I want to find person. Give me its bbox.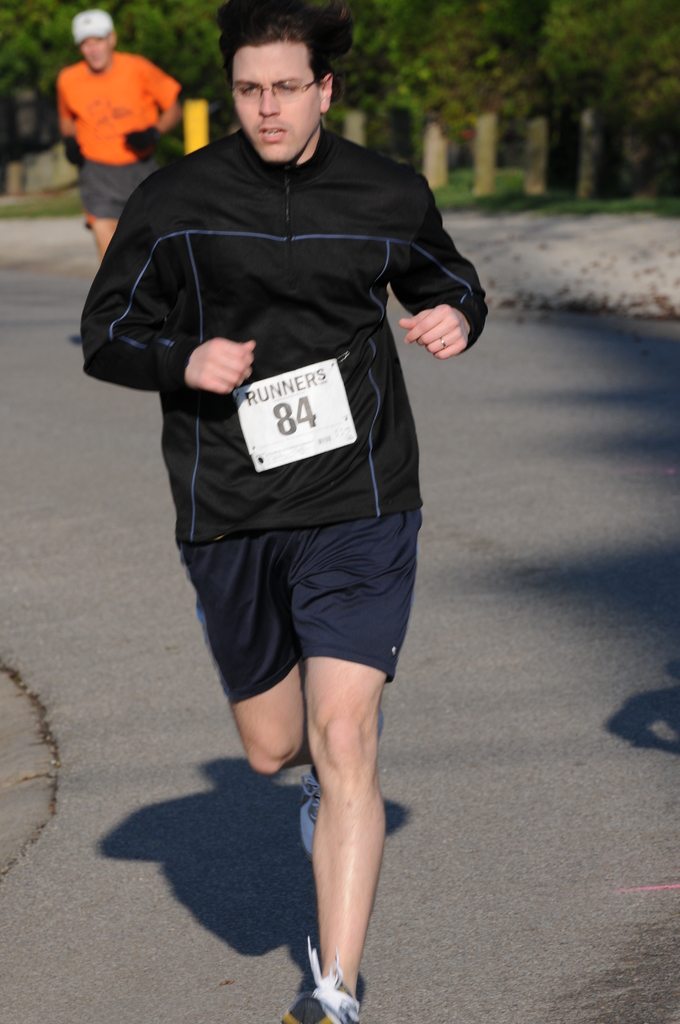
region(82, 1, 491, 1023).
